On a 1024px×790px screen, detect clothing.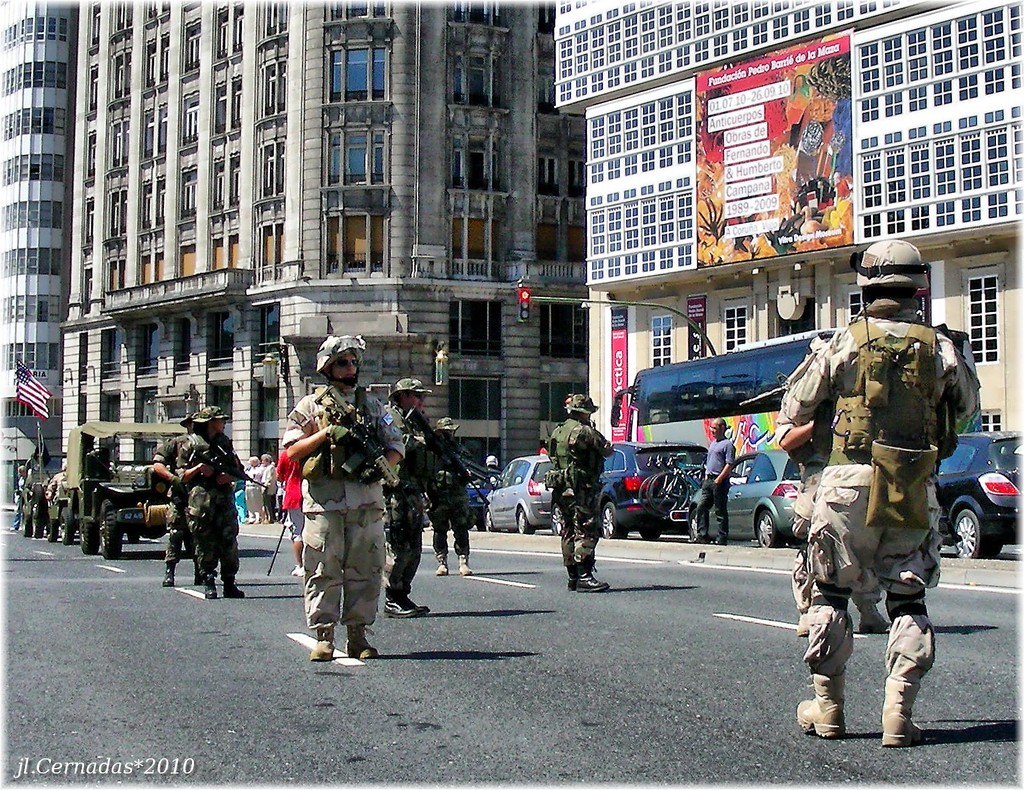
select_region(540, 417, 620, 583).
